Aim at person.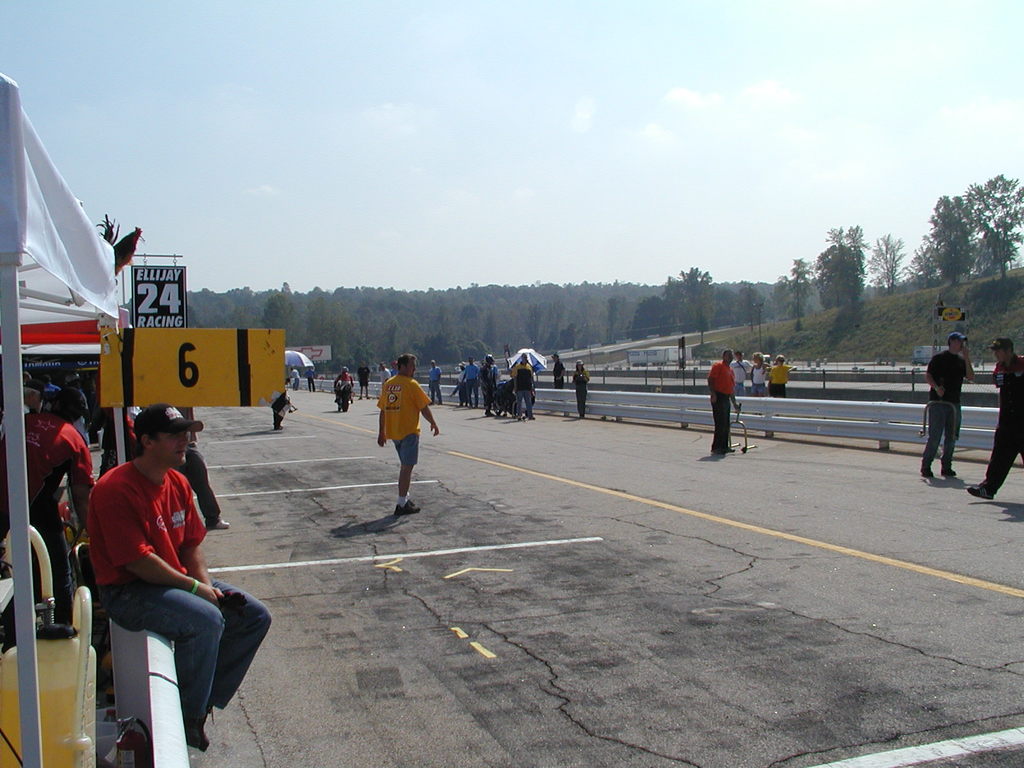
Aimed at x1=768, y1=355, x2=787, y2=397.
